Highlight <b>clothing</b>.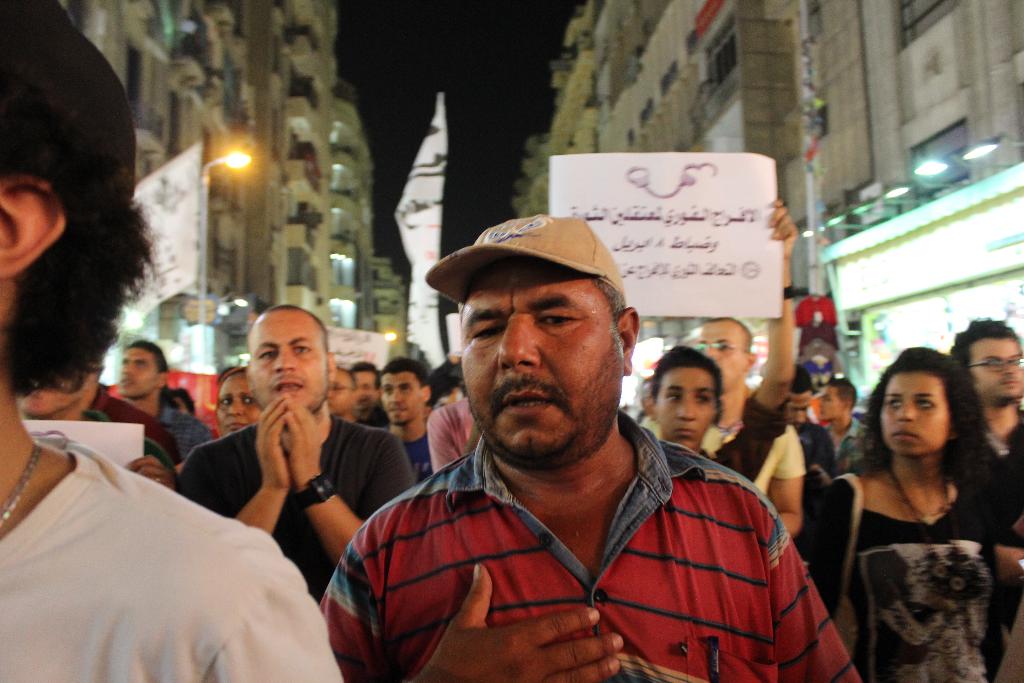
Highlighted region: l=323, t=411, r=860, b=682.
